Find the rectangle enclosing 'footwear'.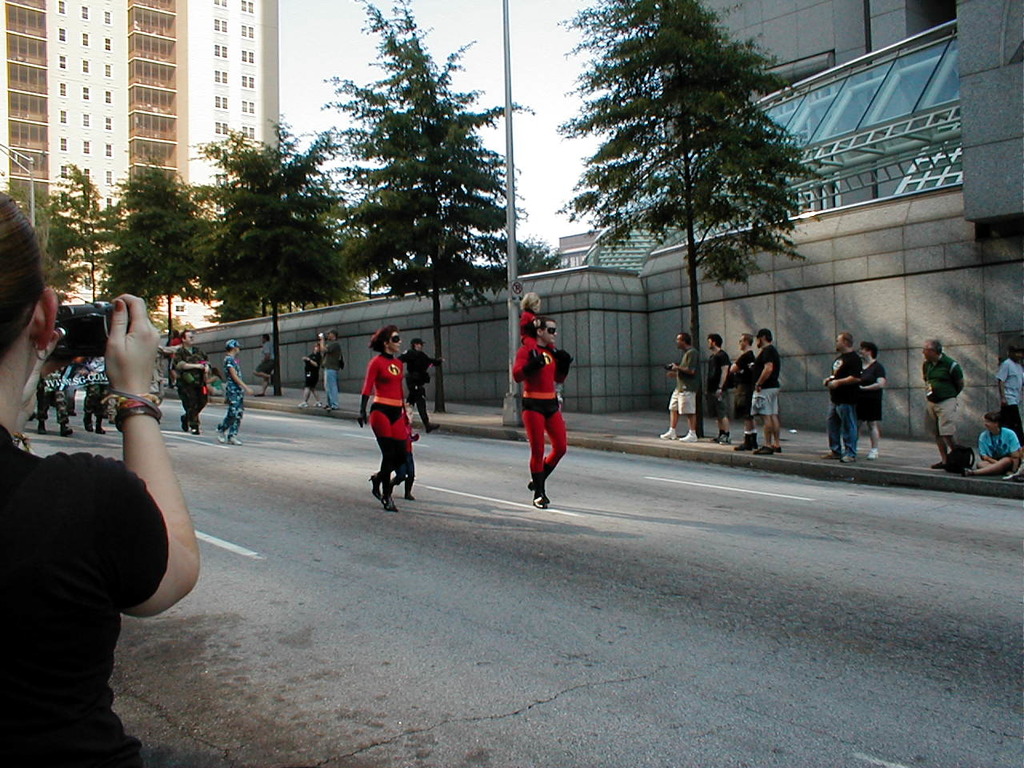
680:430:697:440.
